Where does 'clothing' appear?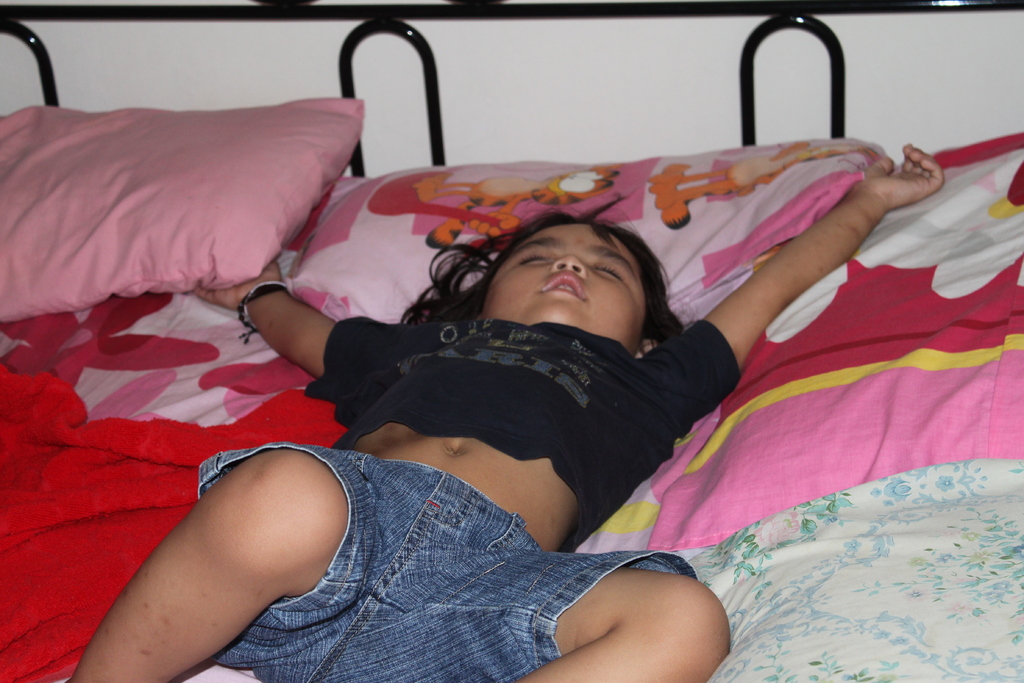
Appears at [x1=189, y1=313, x2=733, y2=682].
